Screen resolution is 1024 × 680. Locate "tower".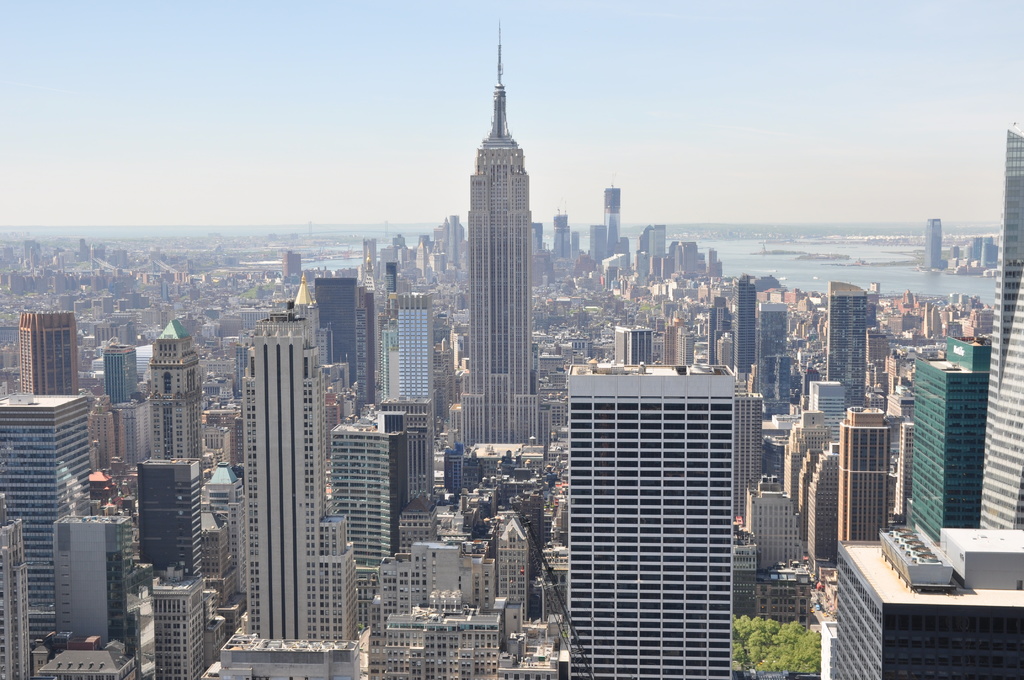
<region>840, 404, 888, 550</region>.
